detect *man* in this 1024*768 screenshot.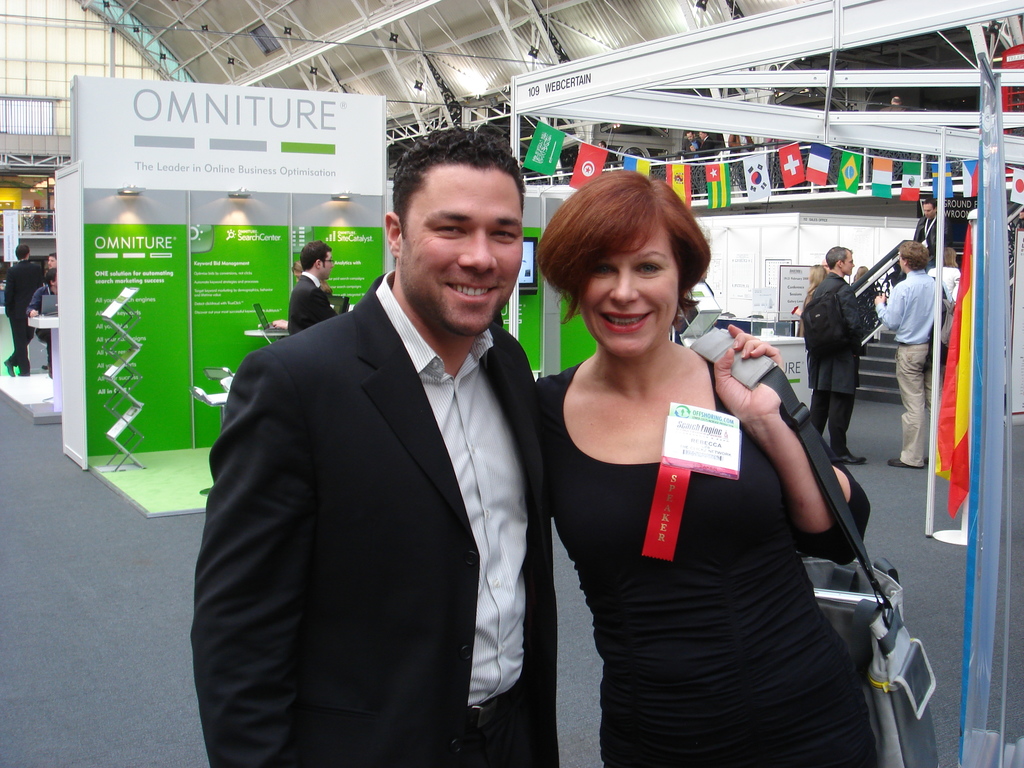
Detection: select_region(200, 144, 566, 753).
